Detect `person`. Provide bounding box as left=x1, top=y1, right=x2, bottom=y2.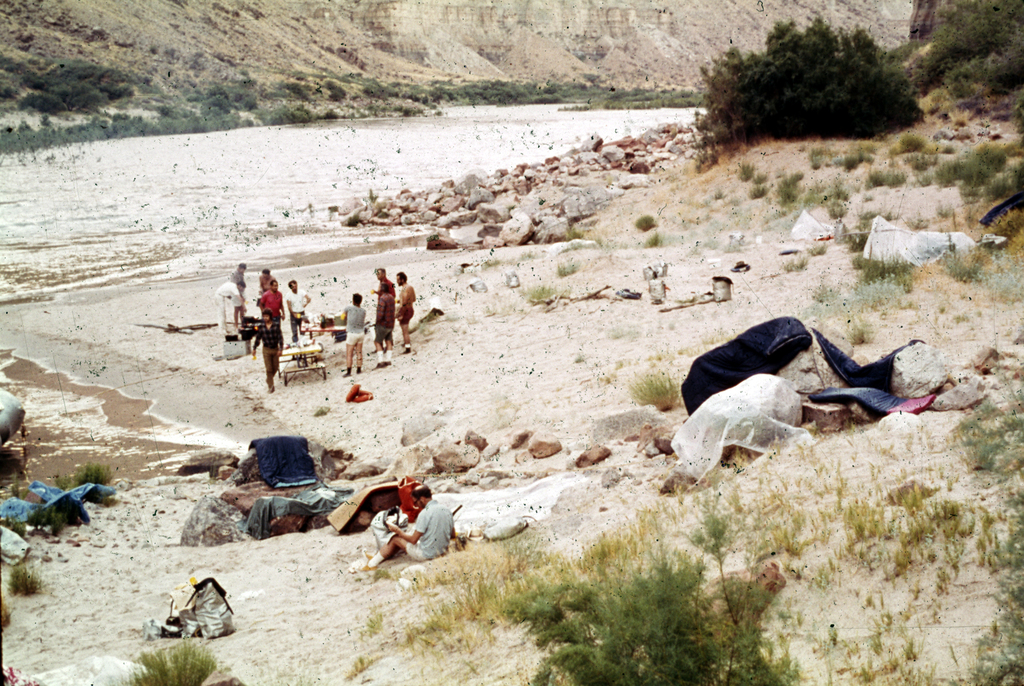
left=255, top=278, right=291, bottom=318.
